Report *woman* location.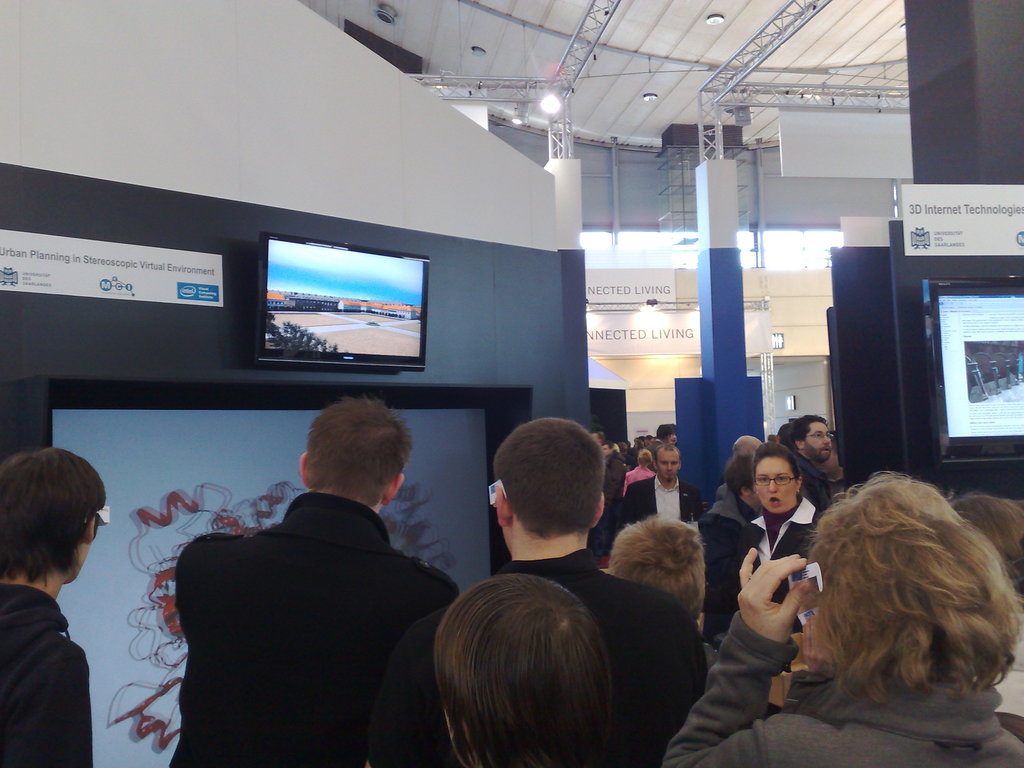
Report: <box>692,478,959,746</box>.
